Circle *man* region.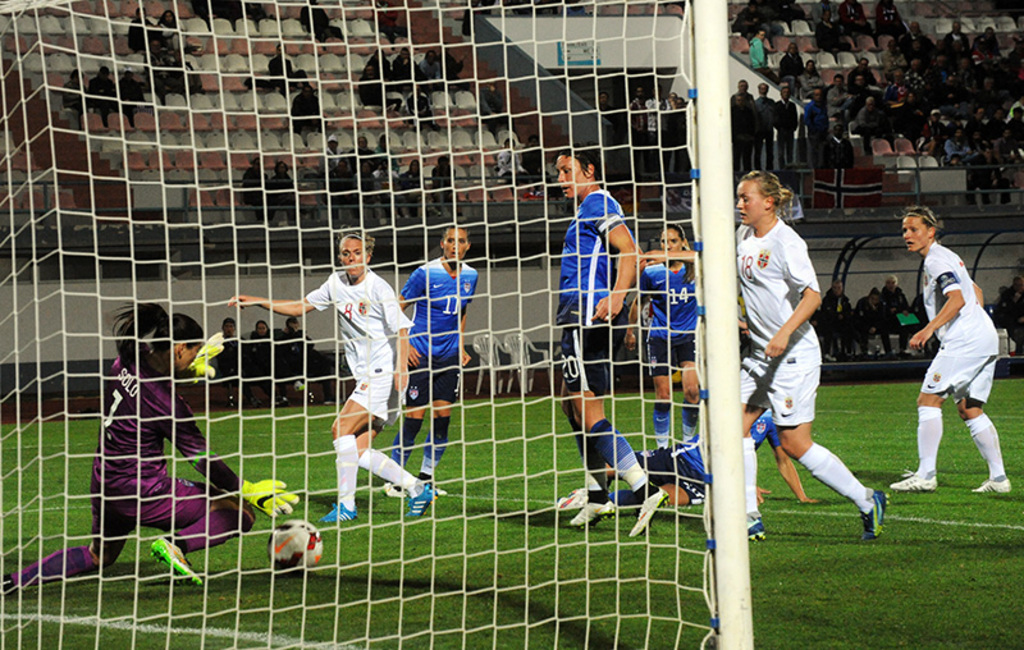
Region: locate(750, 77, 777, 174).
